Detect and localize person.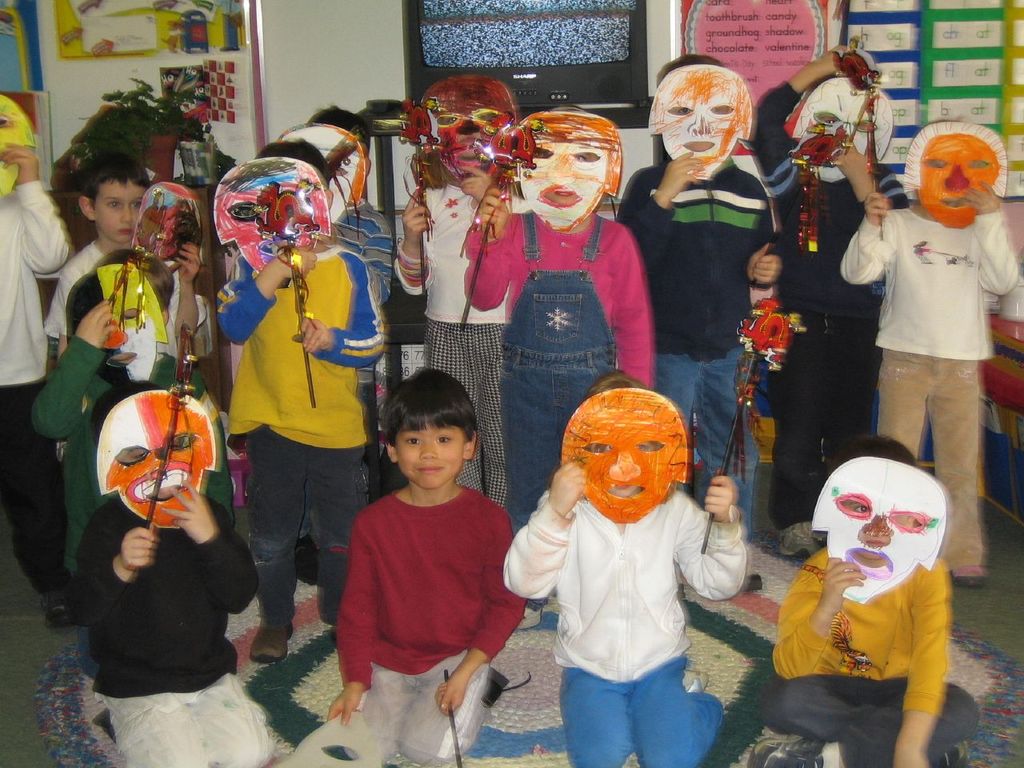
Localized at (left=394, top=72, right=524, bottom=508).
